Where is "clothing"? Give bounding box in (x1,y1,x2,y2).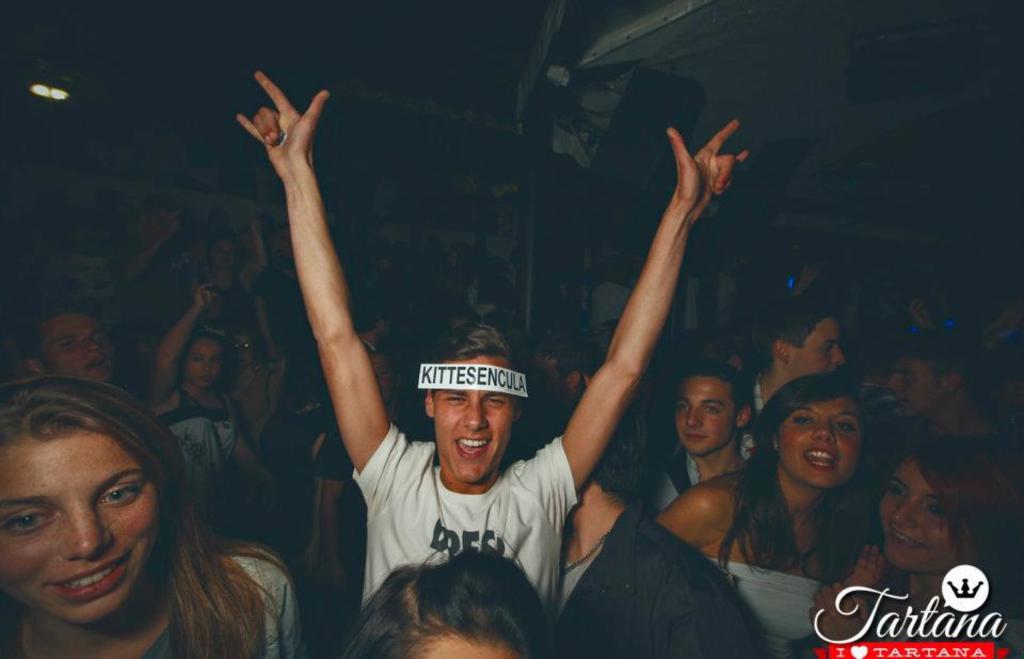
(198,267,253,351).
